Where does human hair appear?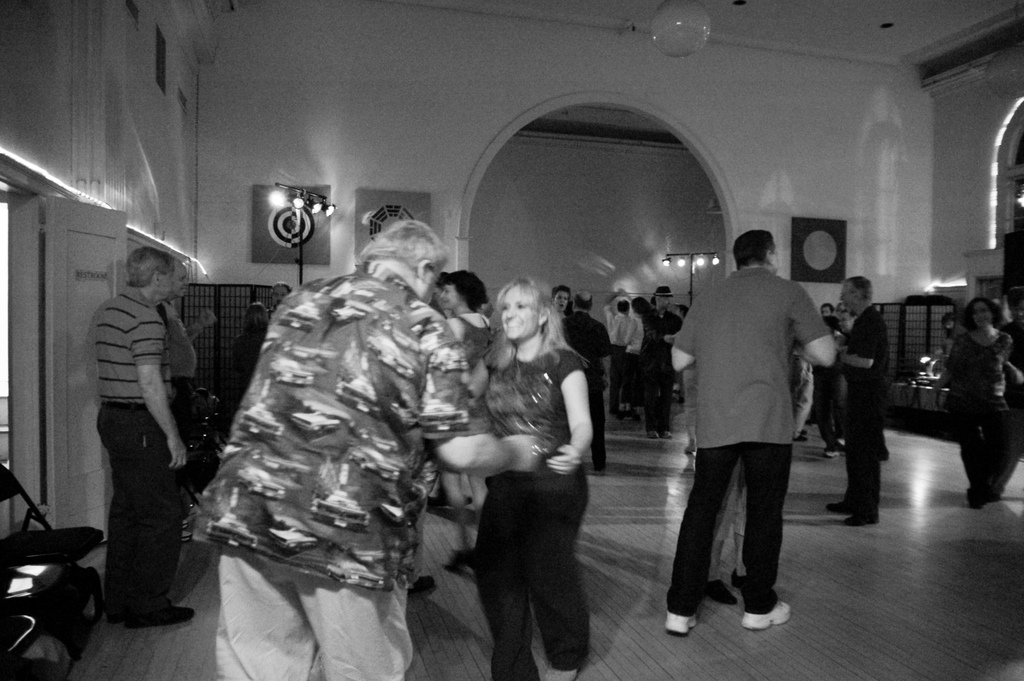
Appears at 243 303 270 332.
